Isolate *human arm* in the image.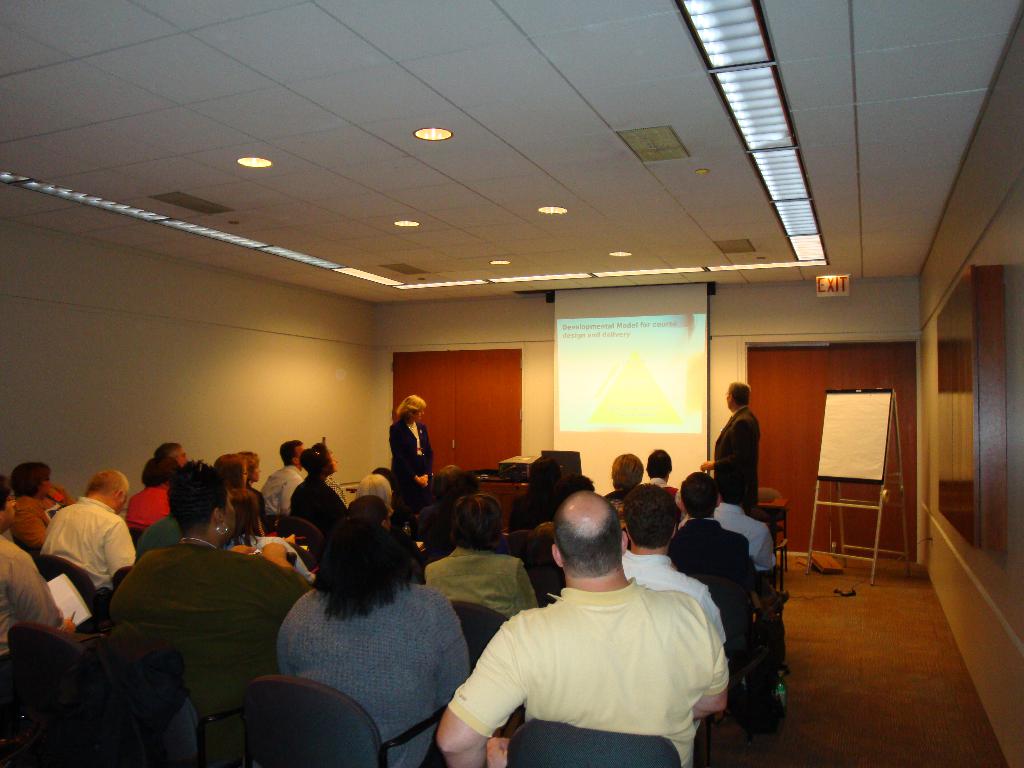
Isolated region: <box>731,544,761,609</box>.
